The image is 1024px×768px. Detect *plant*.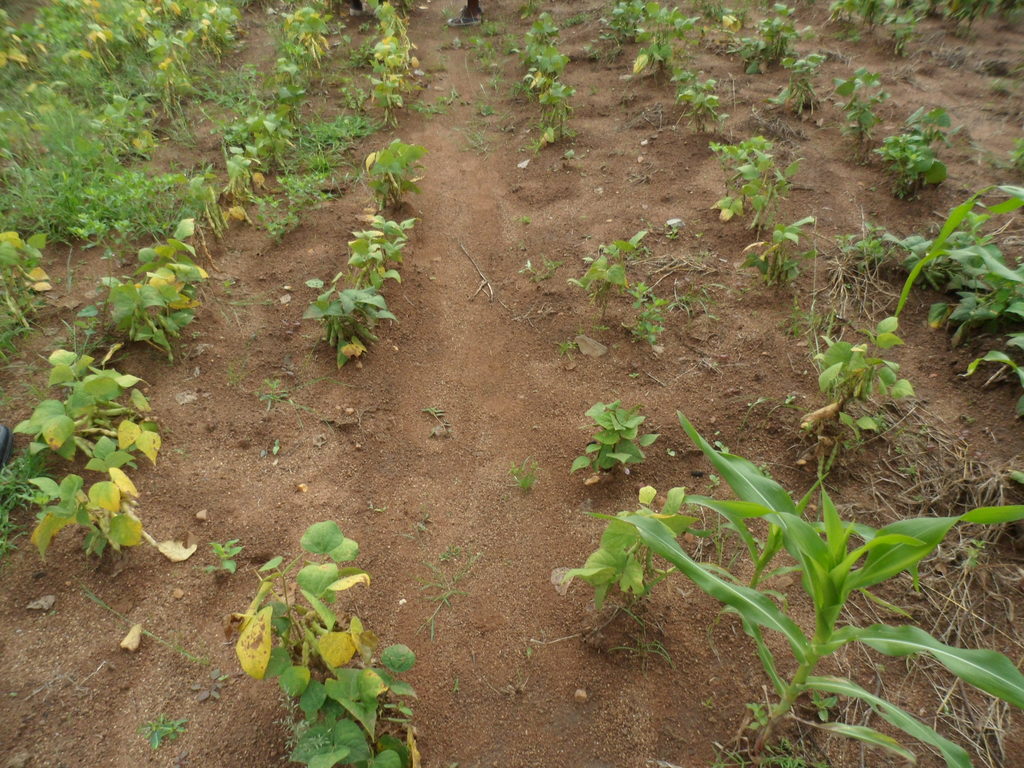
Detection: 191 538 248 572.
